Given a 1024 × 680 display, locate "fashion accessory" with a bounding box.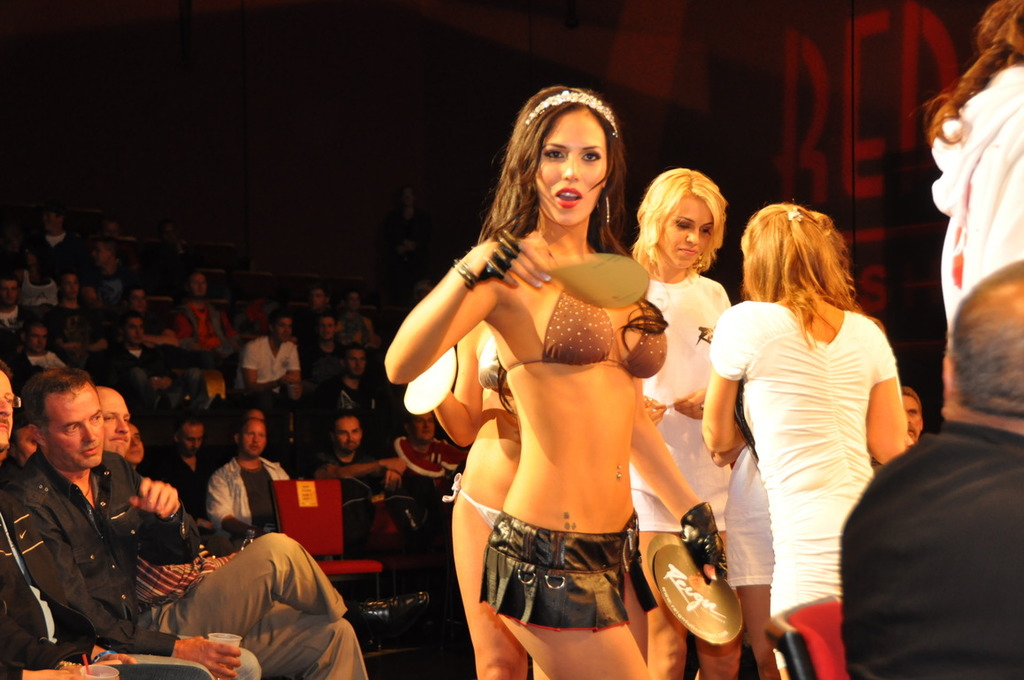
Located: bbox=[451, 262, 477, 287].
